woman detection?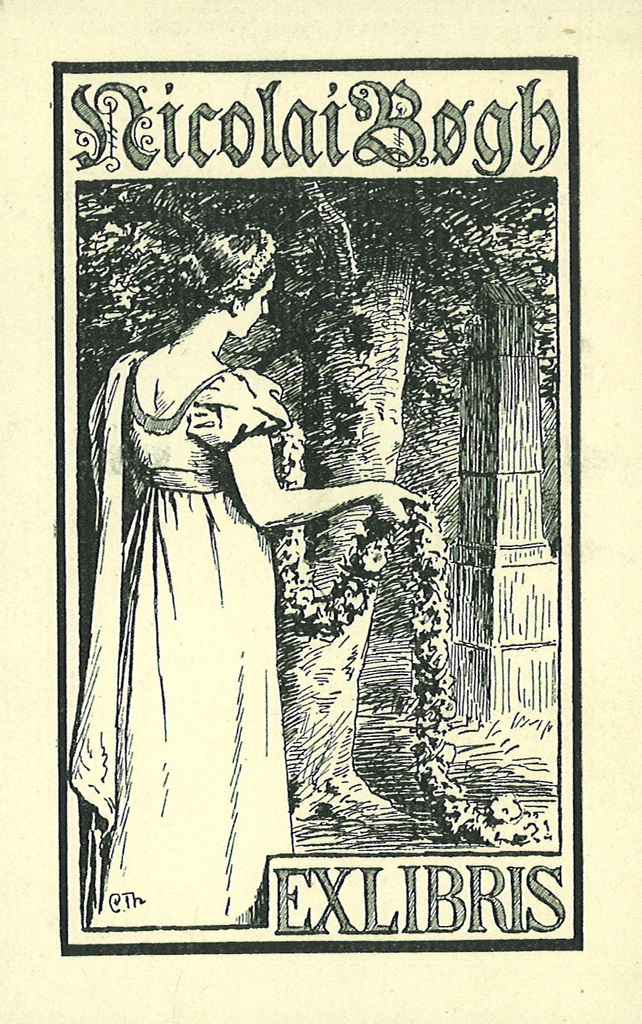
[69, 232, 438, 878]
